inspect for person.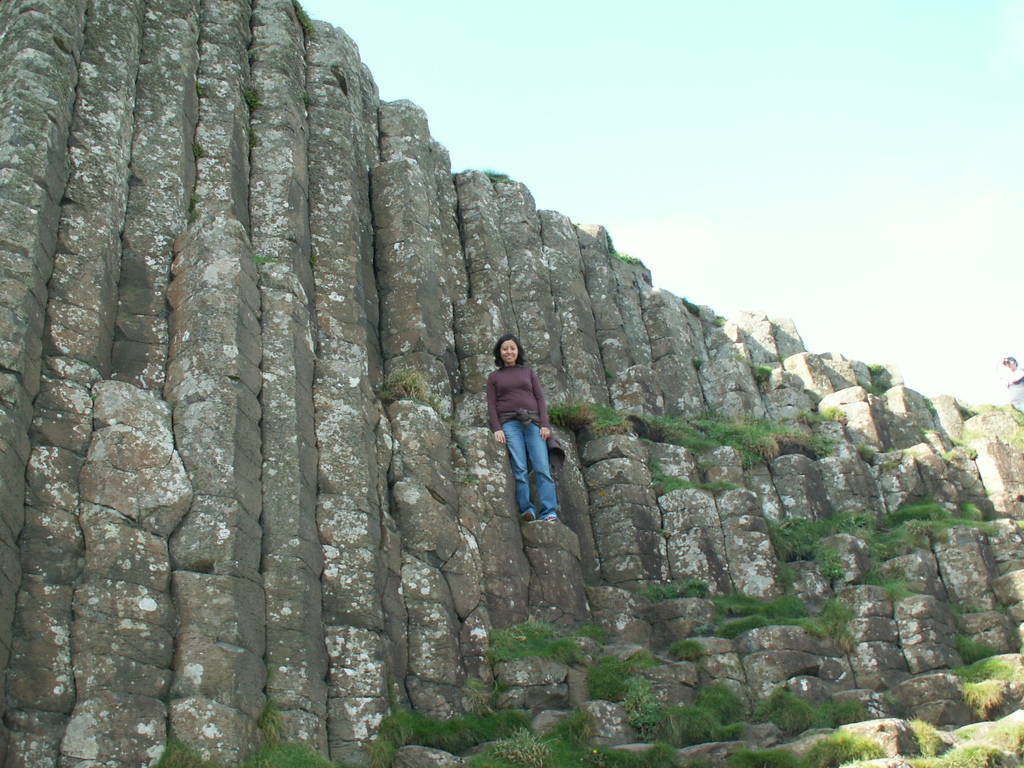
Inspection: region(492, 356, 570, 541).
